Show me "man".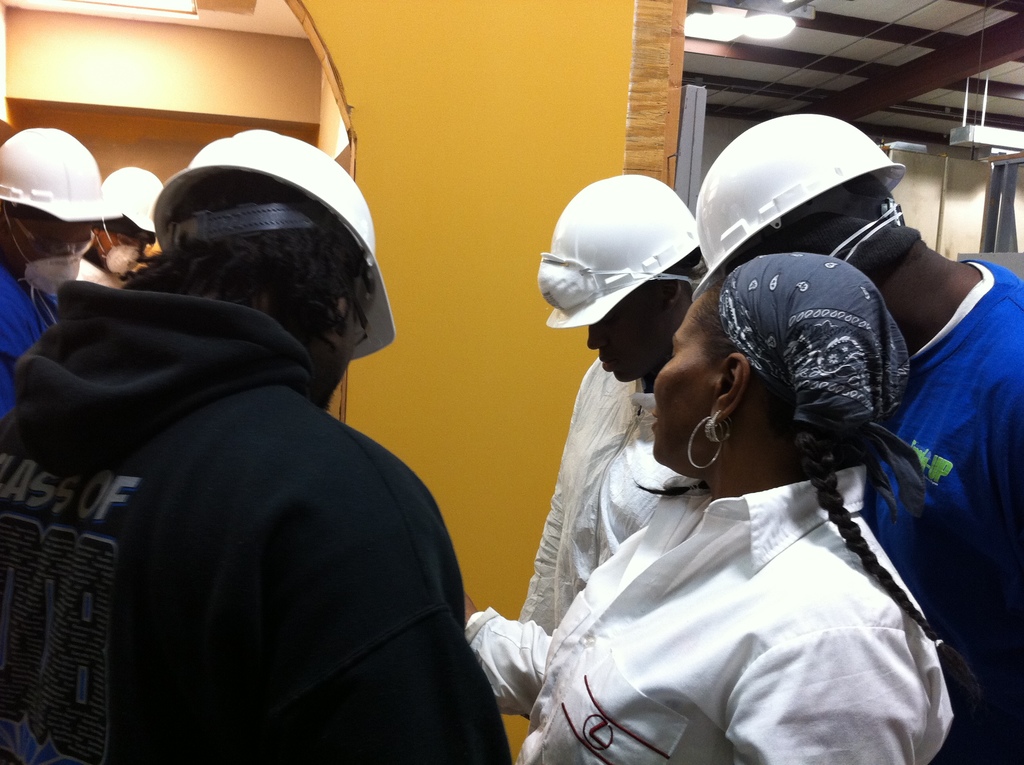
"man" is here: [x1=688, y1=115, x2=1023, y2=764].
